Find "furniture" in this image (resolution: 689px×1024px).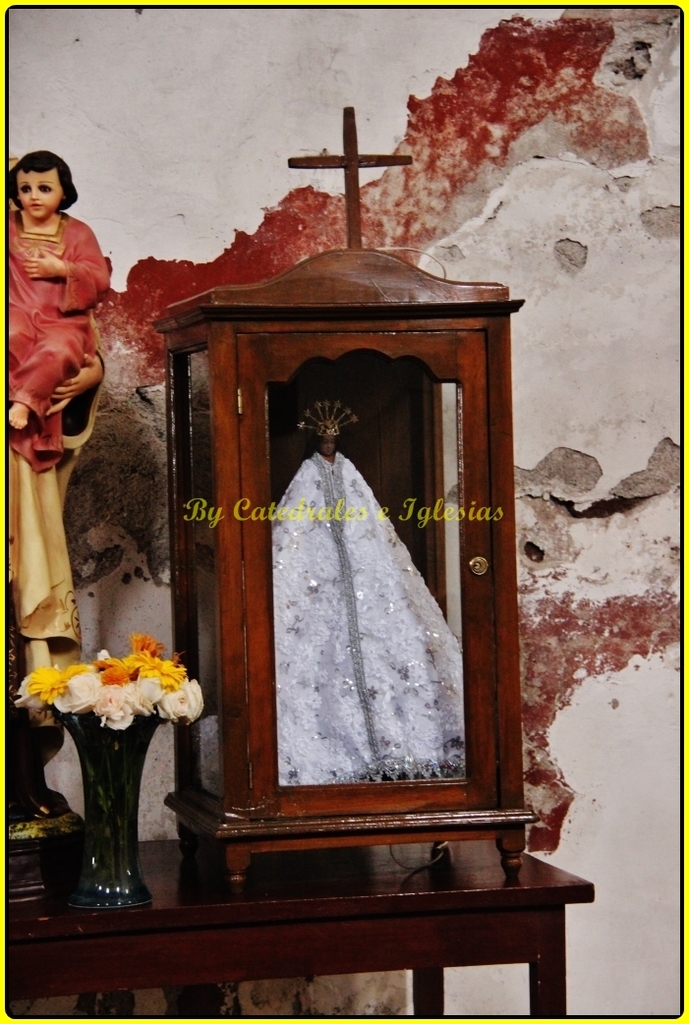
6/840/597/1019.
